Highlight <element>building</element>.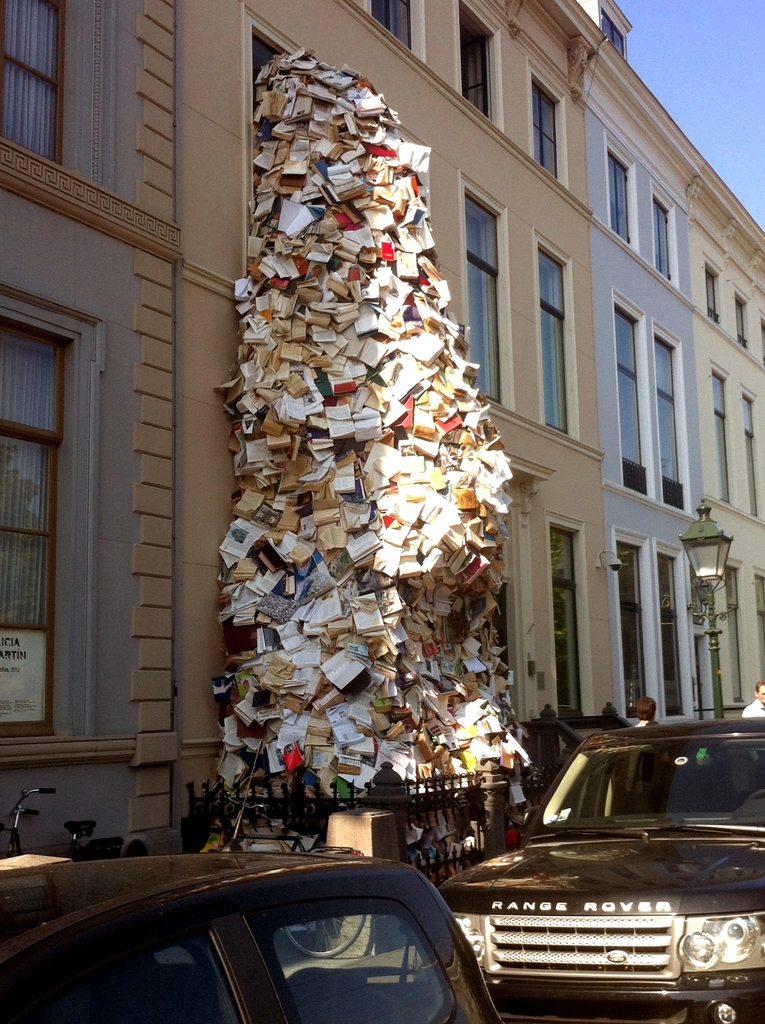
Highlighted region: rect(179, 0, 618, 846).
